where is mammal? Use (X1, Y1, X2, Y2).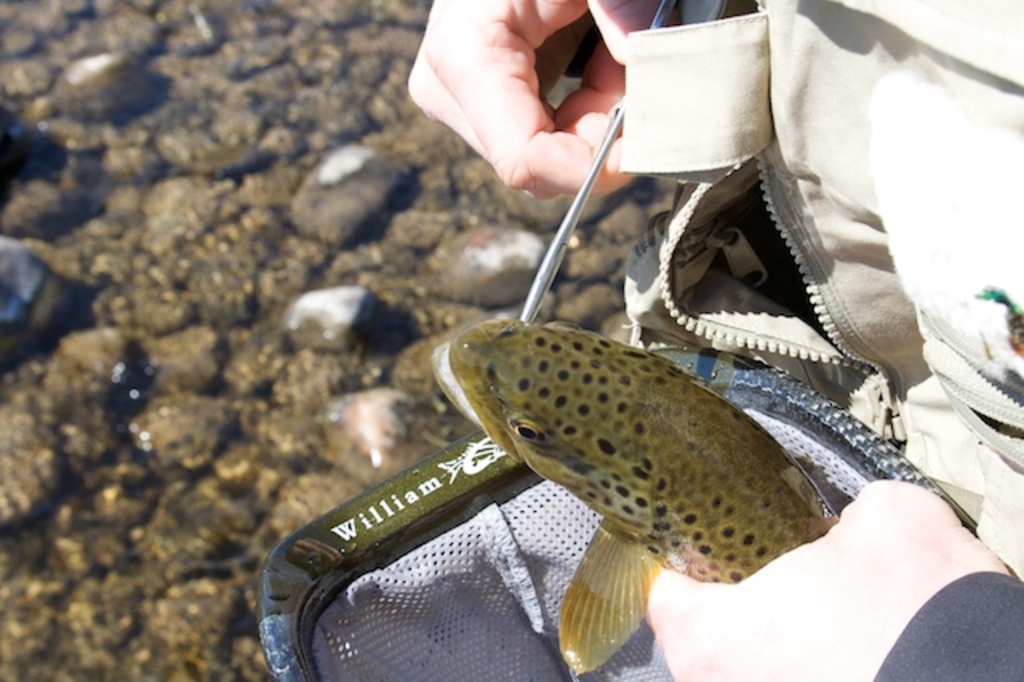
(400, 0, 1022, 680).
